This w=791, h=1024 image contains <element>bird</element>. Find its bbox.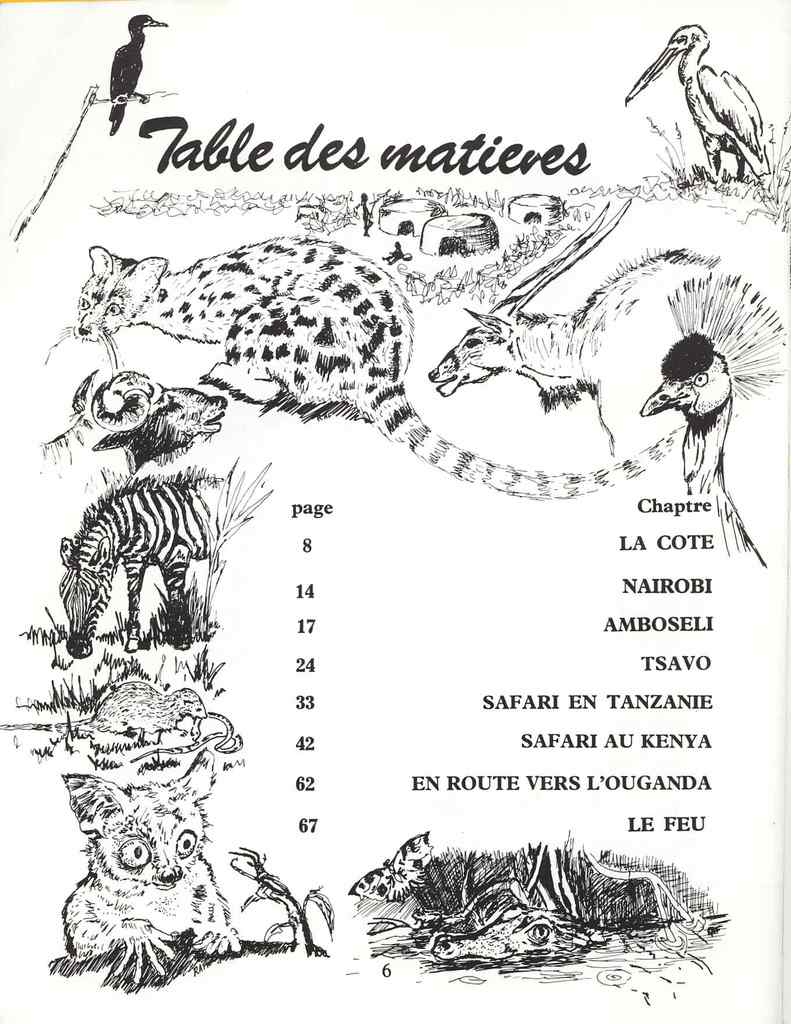
locate(621, 20, 778, 198).
